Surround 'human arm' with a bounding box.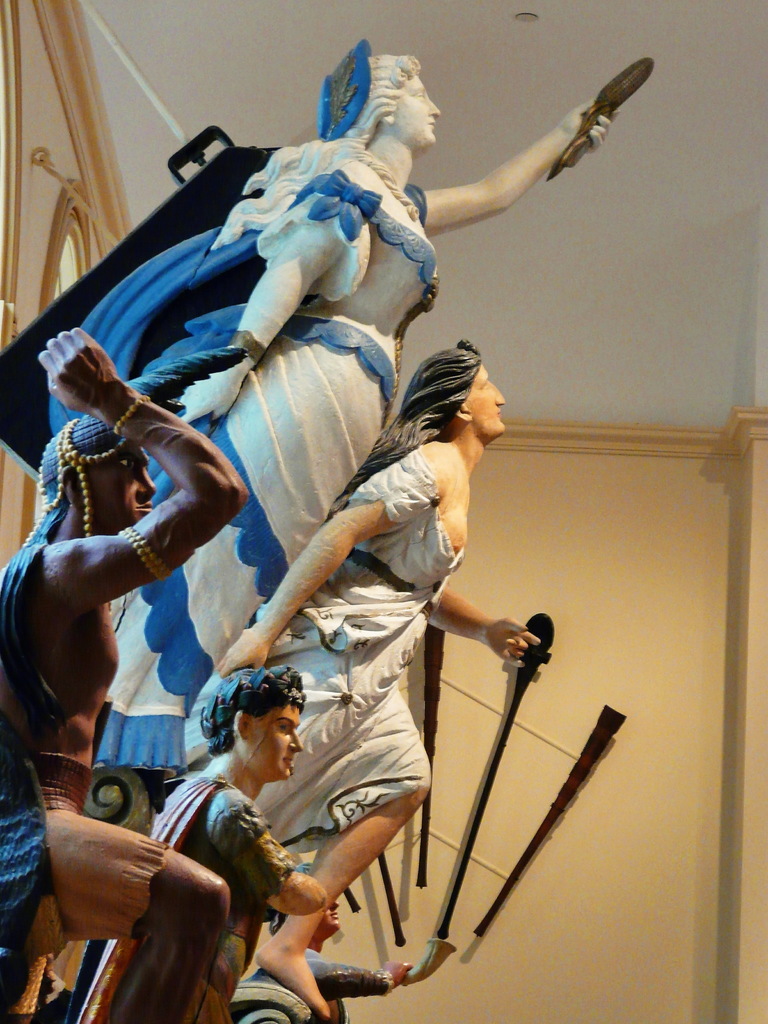
crop(0, 321, 250, 631).
